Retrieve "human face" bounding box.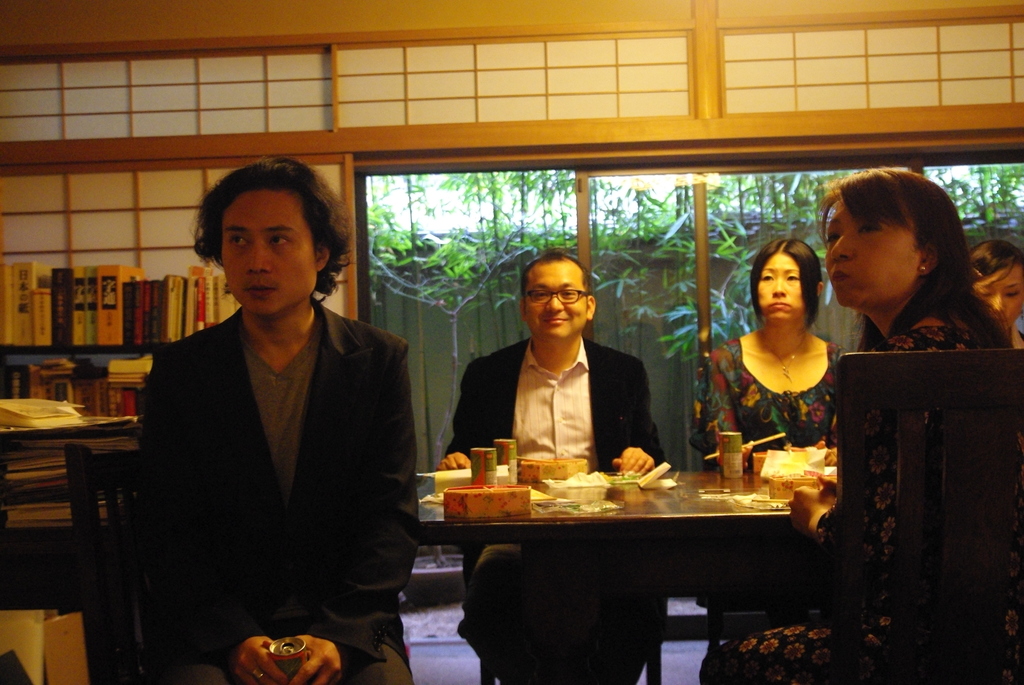
Bounding box: left=826, top=201, right=924, bottom=304.
